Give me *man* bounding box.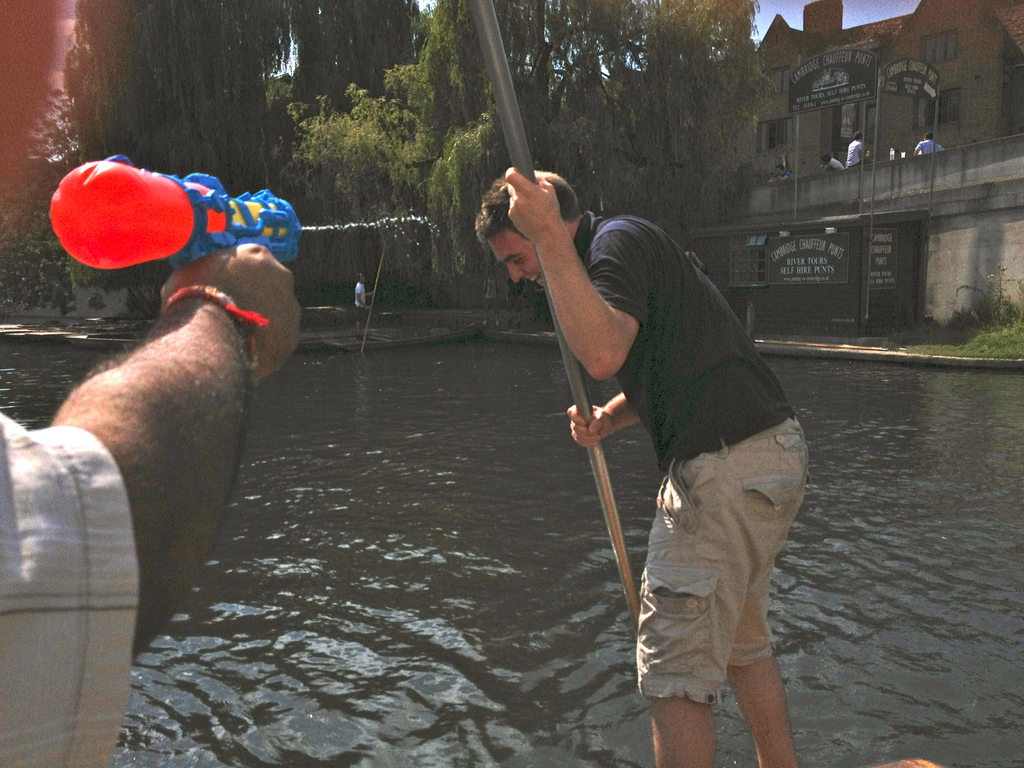
pyautogui.locateOnScreen(846, 130, 867, 167).
